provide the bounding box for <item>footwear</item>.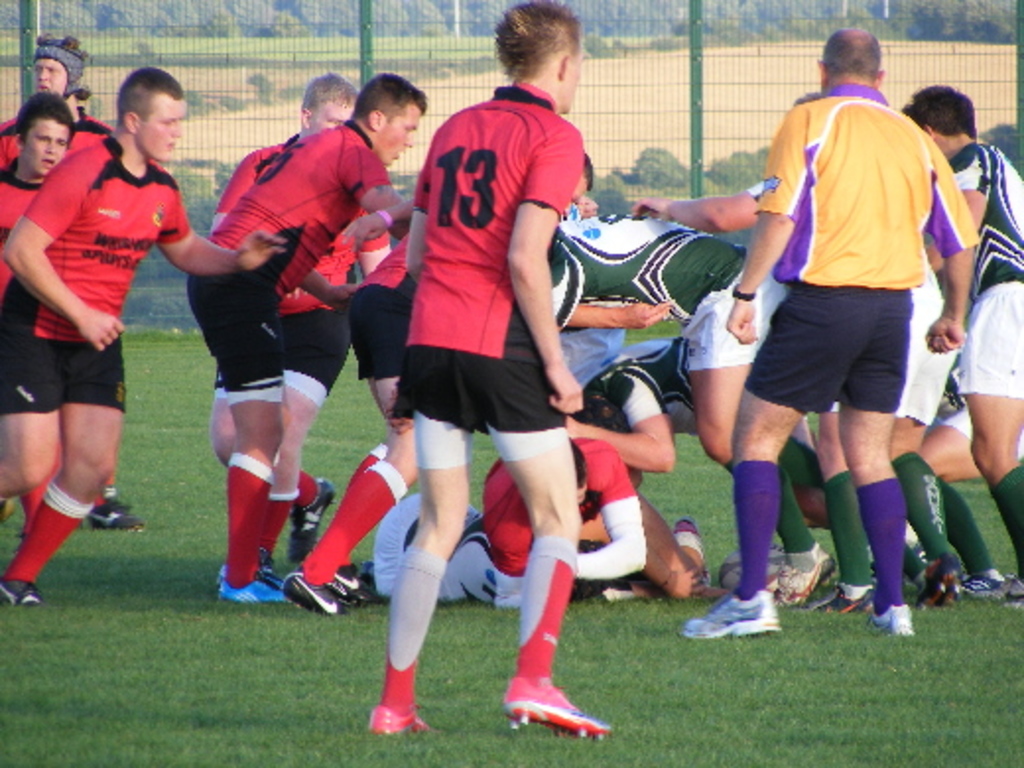
[331,559,366,605].
